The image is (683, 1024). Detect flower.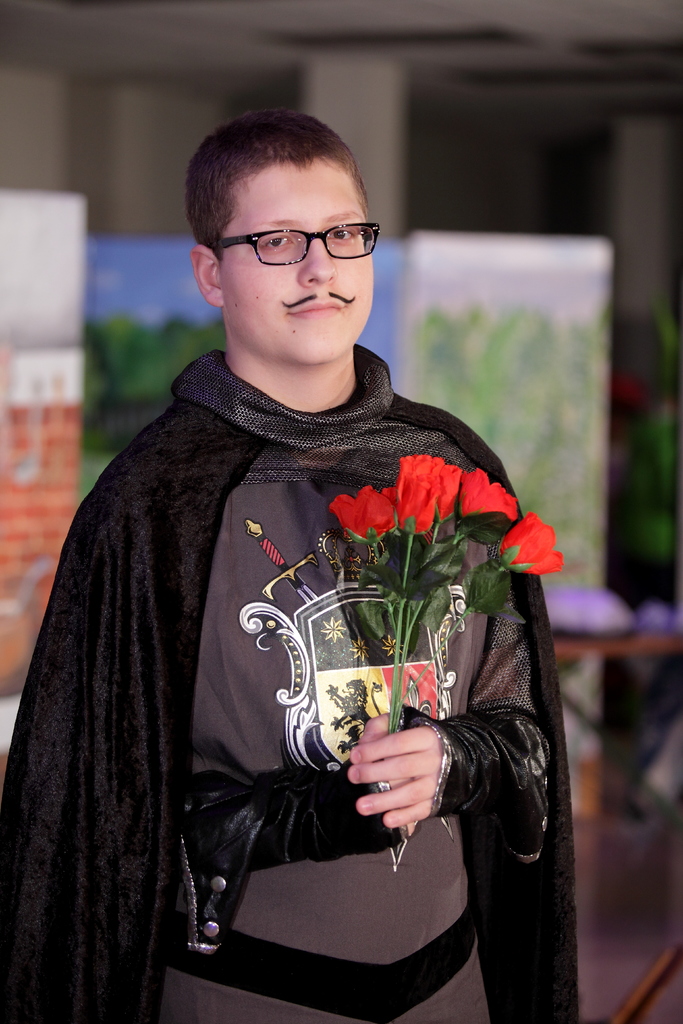
Detection: BBox(394, 451, 445, 533).
